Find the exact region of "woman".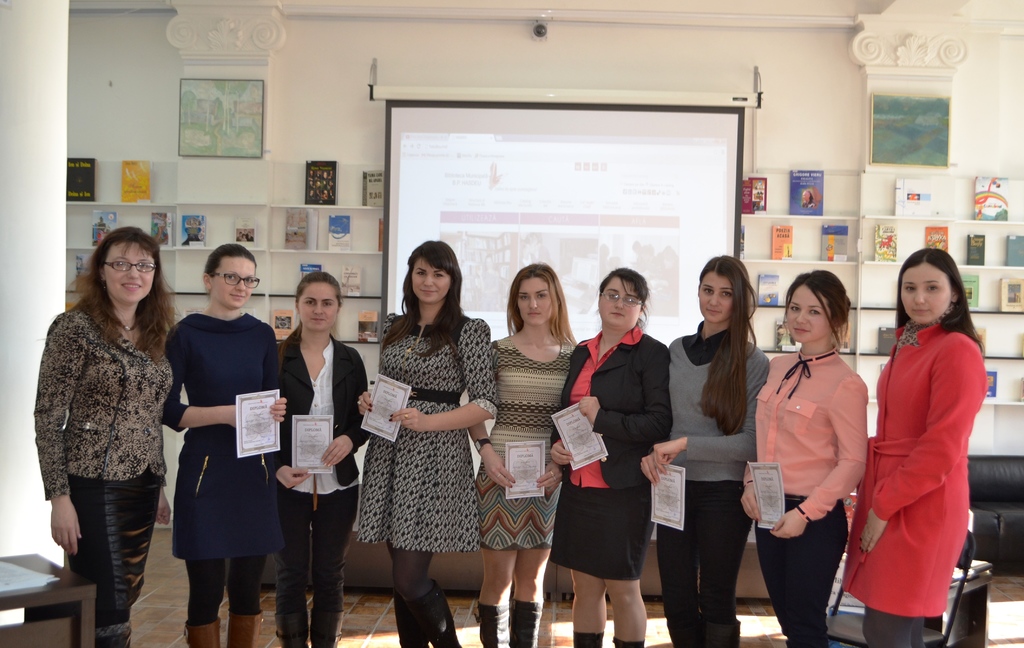
Exact region: left=555, top=267, right=674, bottom=647.
